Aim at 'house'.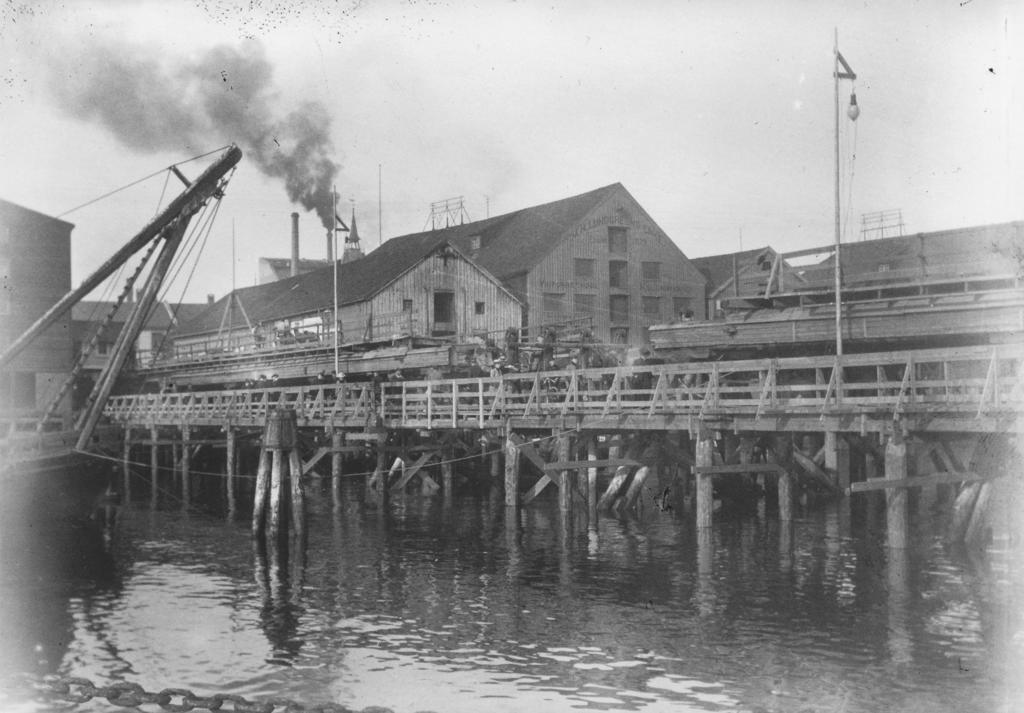
Aimed at [x1=74, y1=282, x2=220, y2=375].
